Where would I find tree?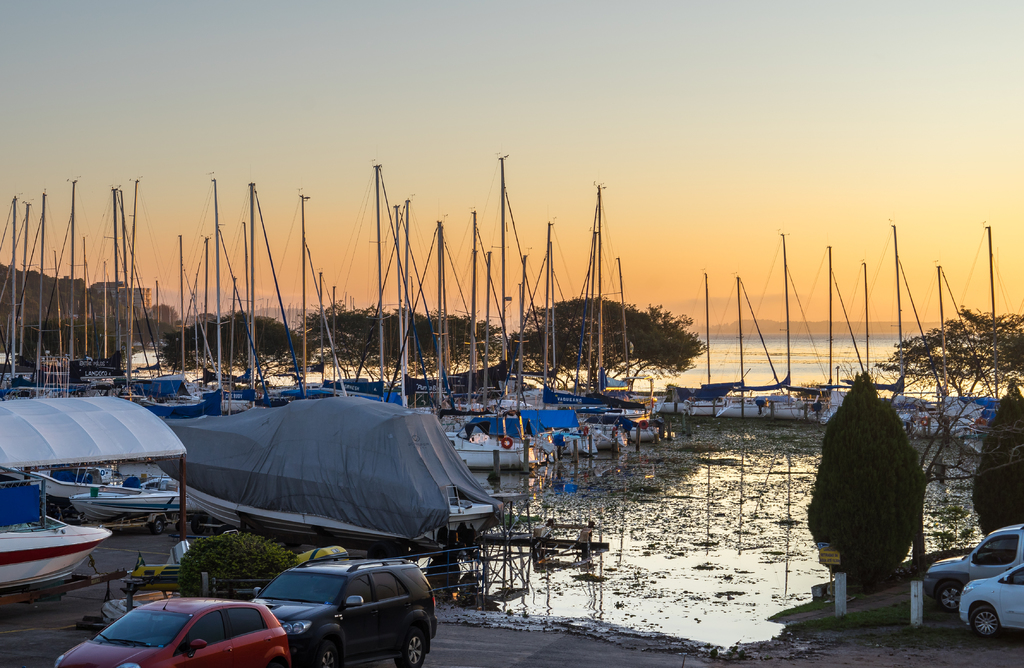
At bbox=[494, 290, 705, 392].
